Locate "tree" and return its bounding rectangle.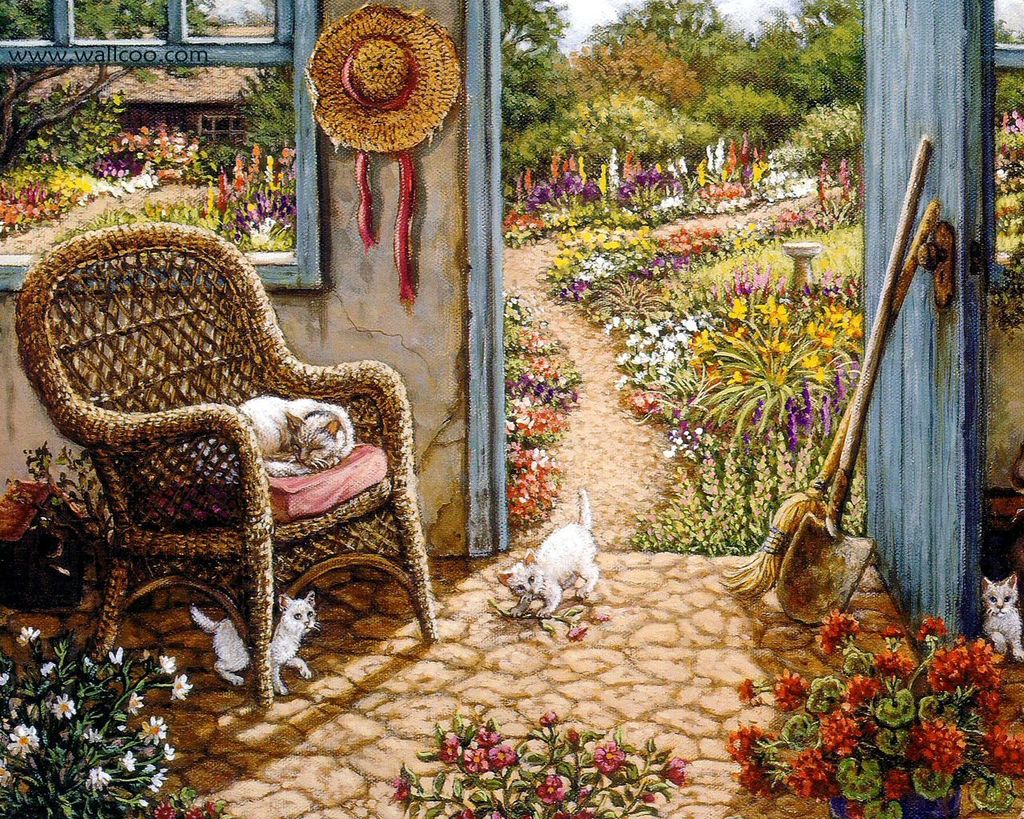
left=0, top=0, right=214, bottom=170.
